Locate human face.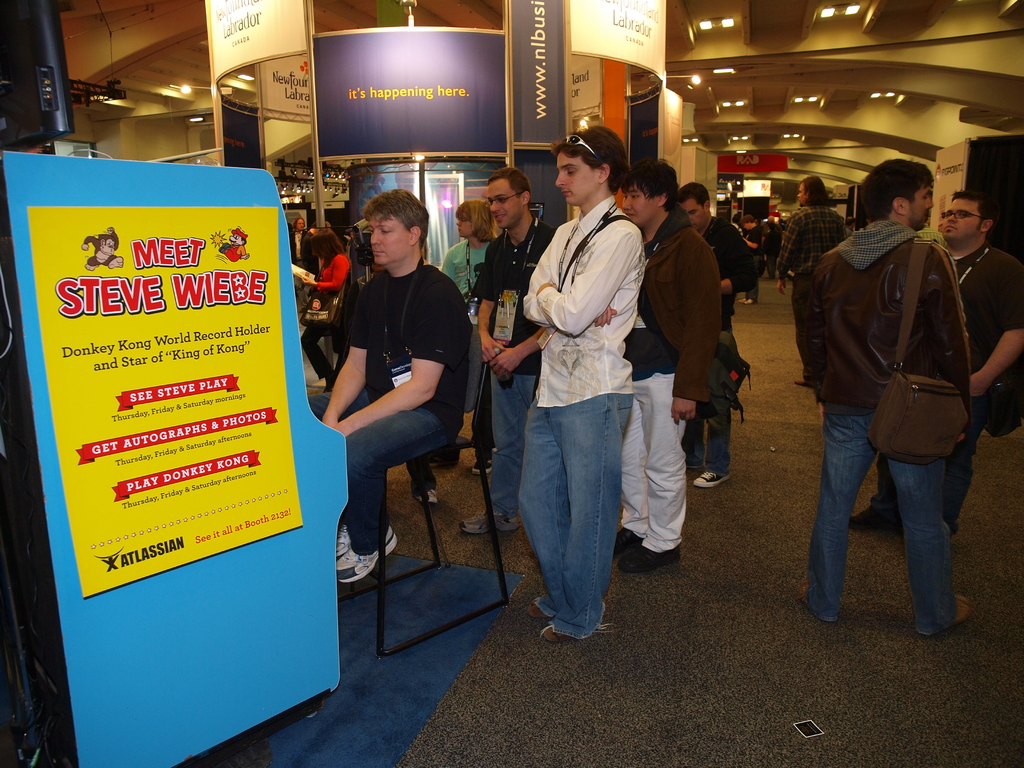
Bounding box: <box>369,213,413,266</box>.
